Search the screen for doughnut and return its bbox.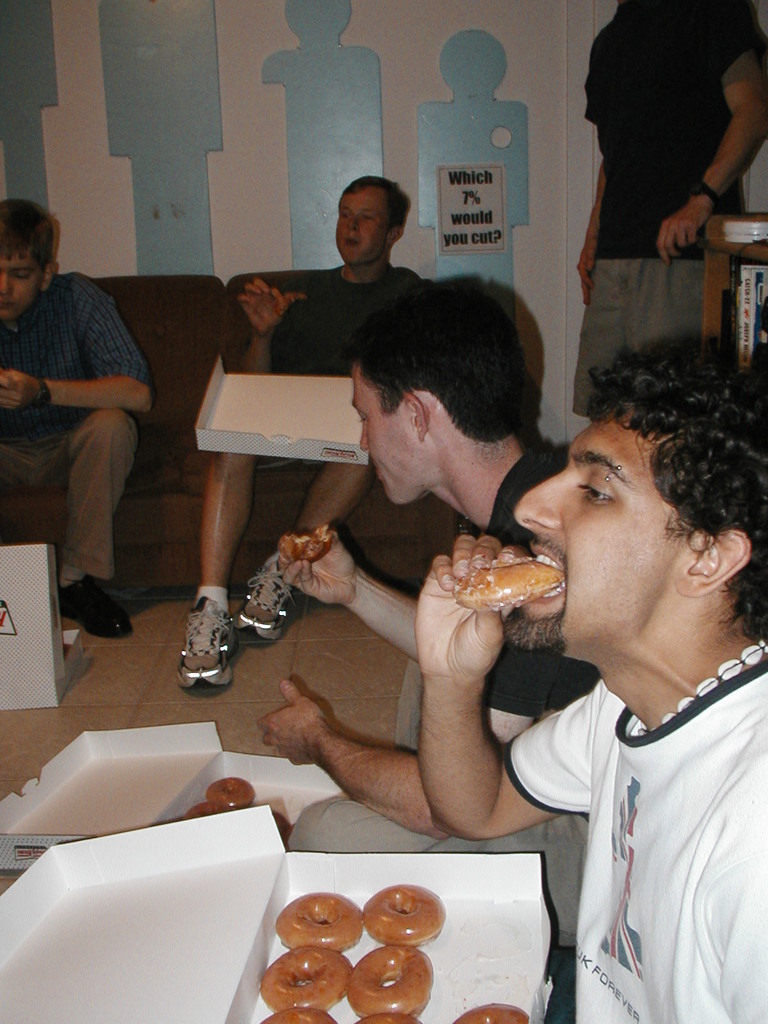
Found: (x1=202, y1=771, x2=262, y2=804).
